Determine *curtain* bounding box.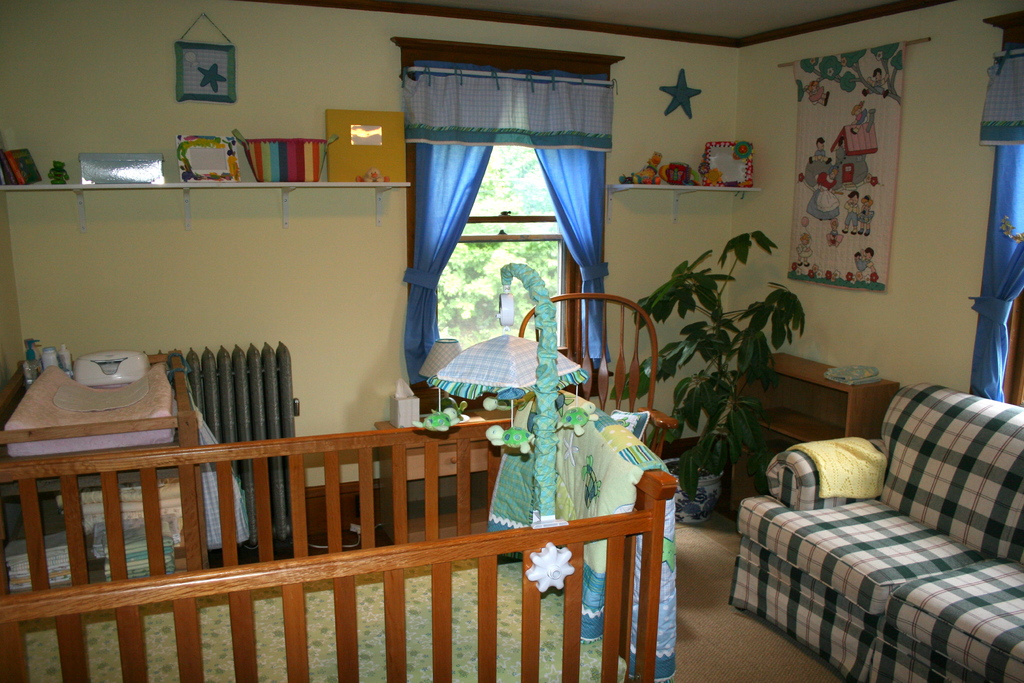
Determined: 403,64,609,377.
